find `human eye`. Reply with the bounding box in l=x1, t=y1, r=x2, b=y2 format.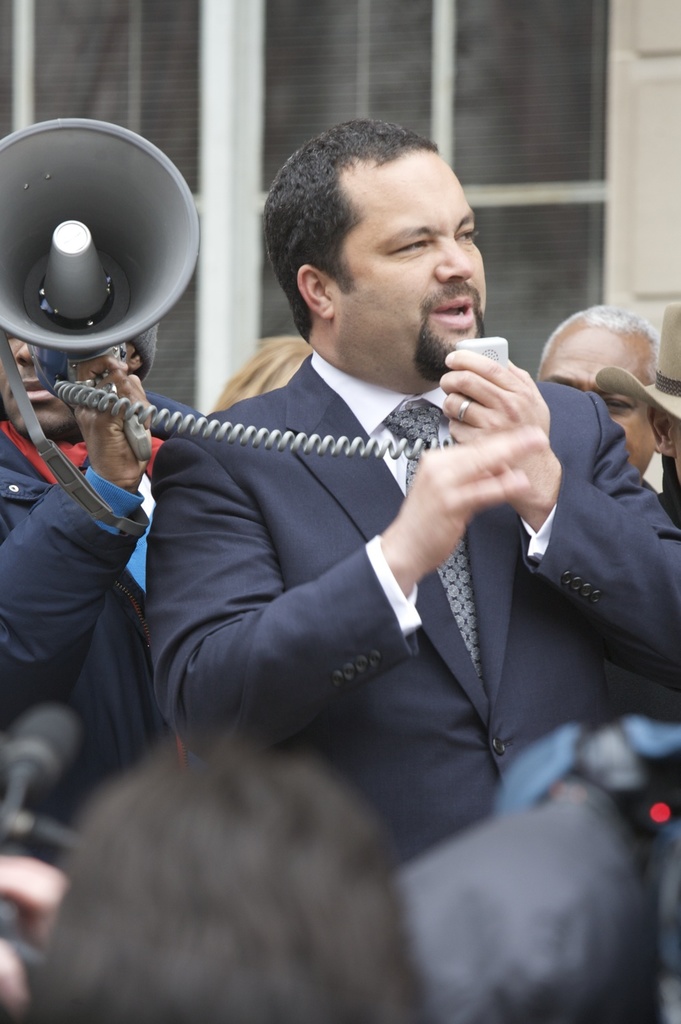
l=386, t=231, r=430, b=256.
